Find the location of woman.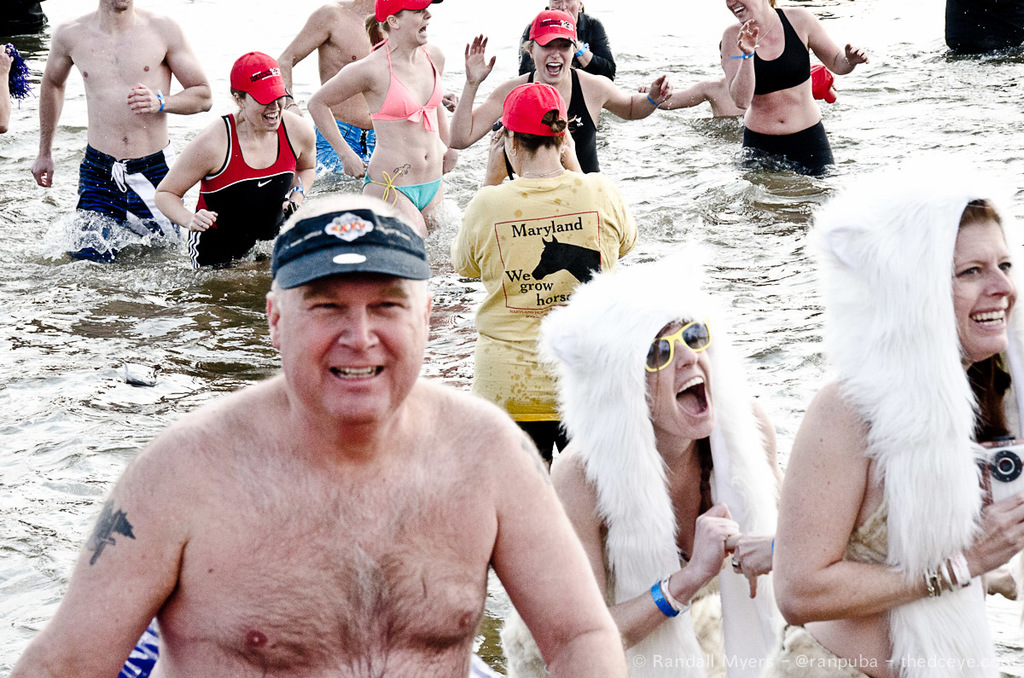
Location: 492/262/780/677.
